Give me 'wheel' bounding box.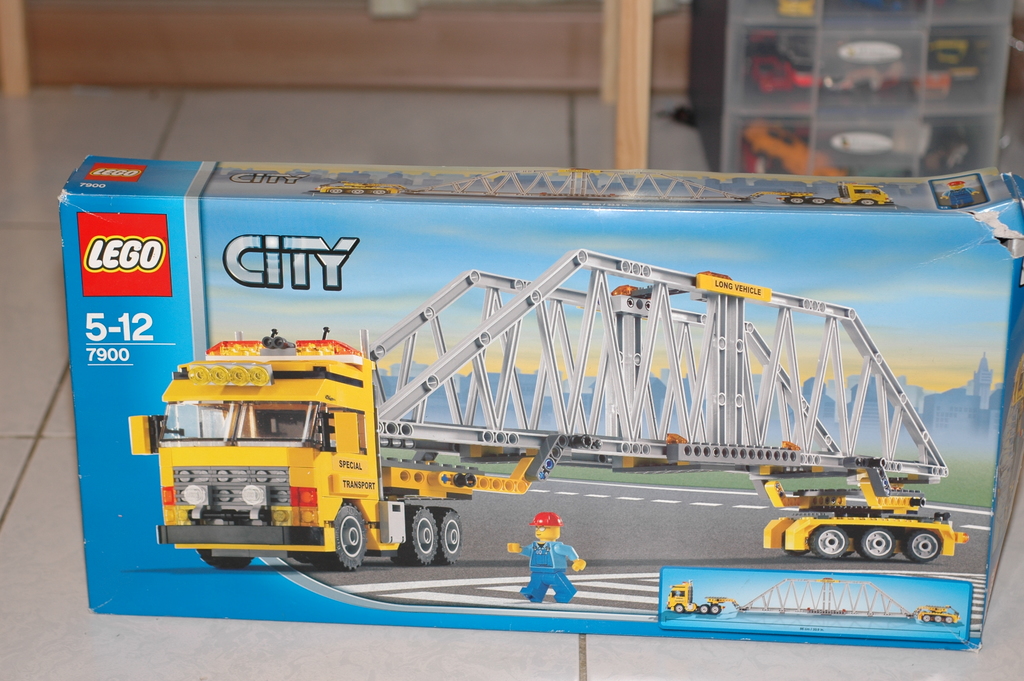
rect(948, 616, 954, 624).
